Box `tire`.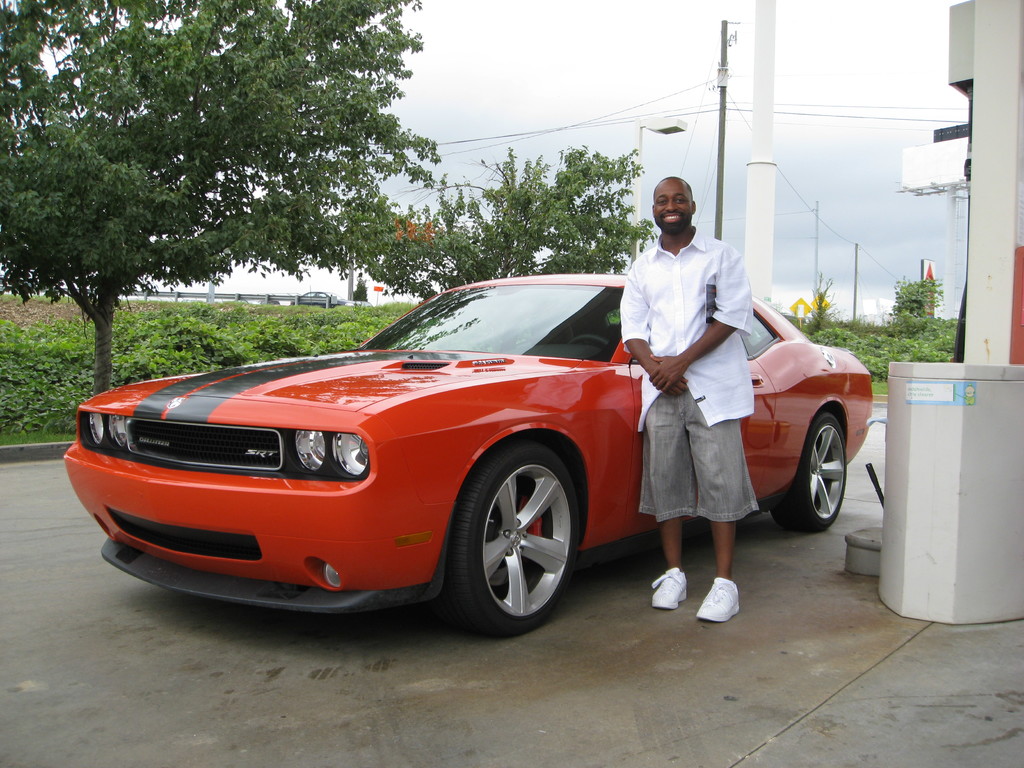
bbox=(447, 444, 580, 645).
